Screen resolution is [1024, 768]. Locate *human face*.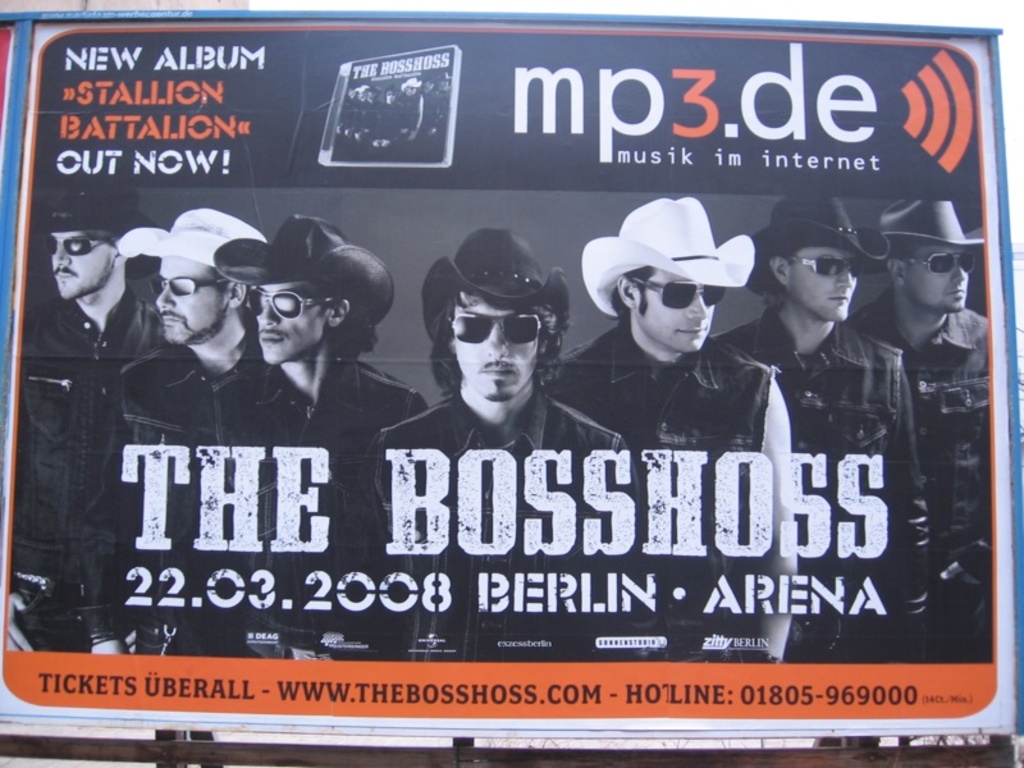
(left=154, top=257, right=228, bottom=346).
